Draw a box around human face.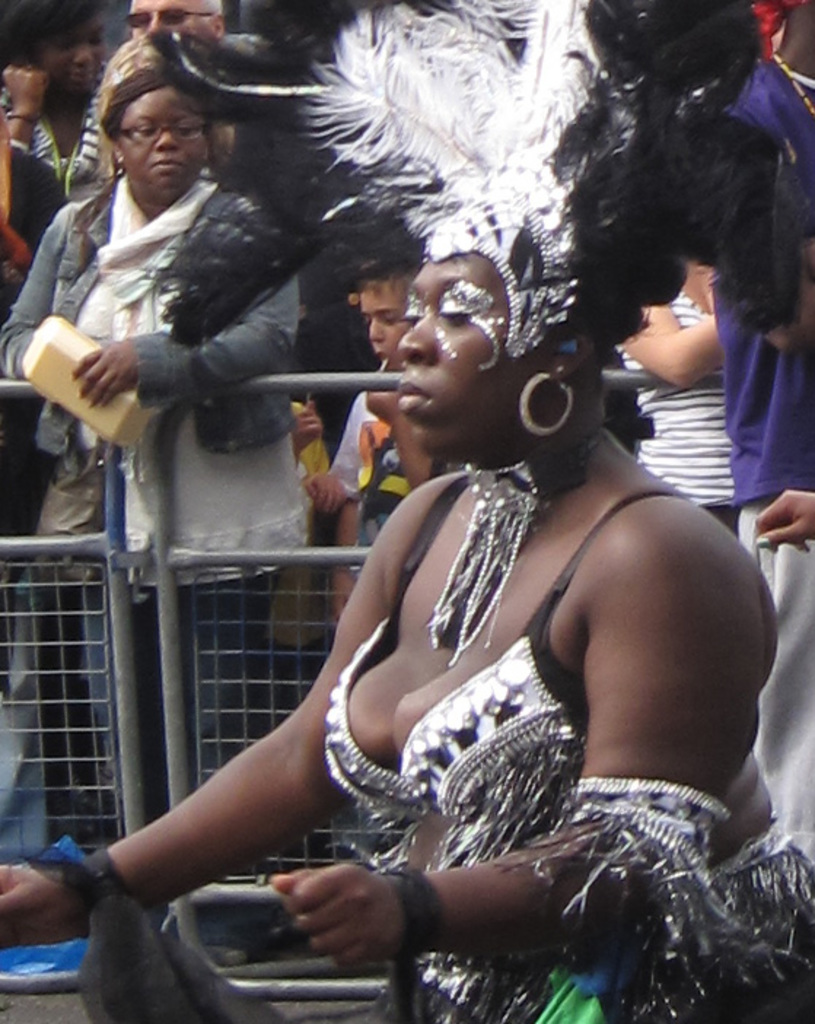
bbox=(360, 267, 418, 382).
